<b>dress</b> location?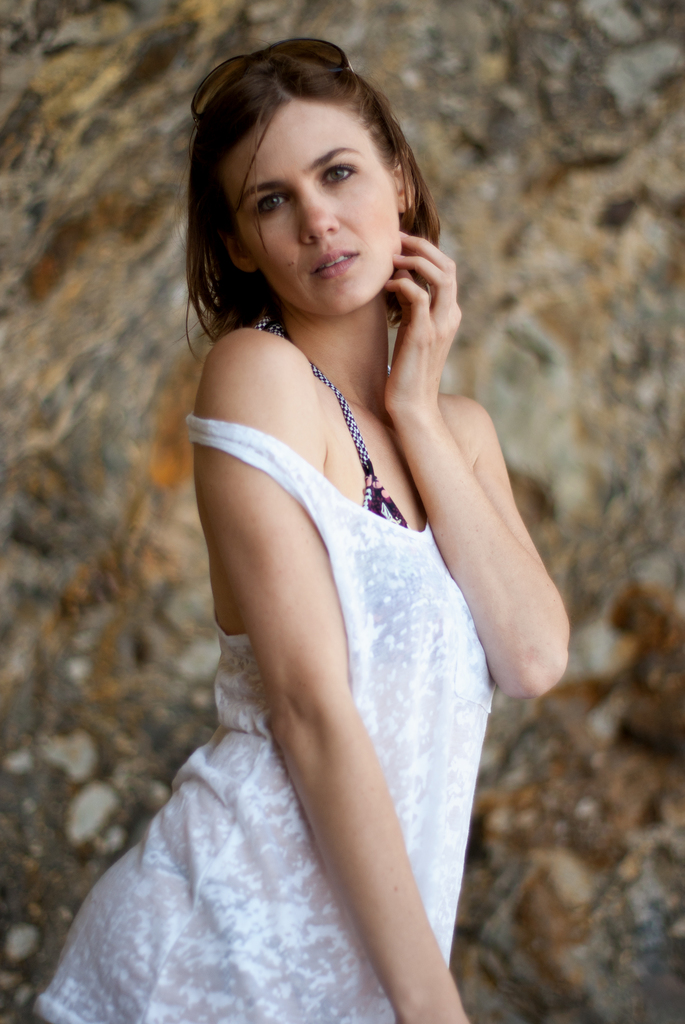
[10,405,499,1023]
